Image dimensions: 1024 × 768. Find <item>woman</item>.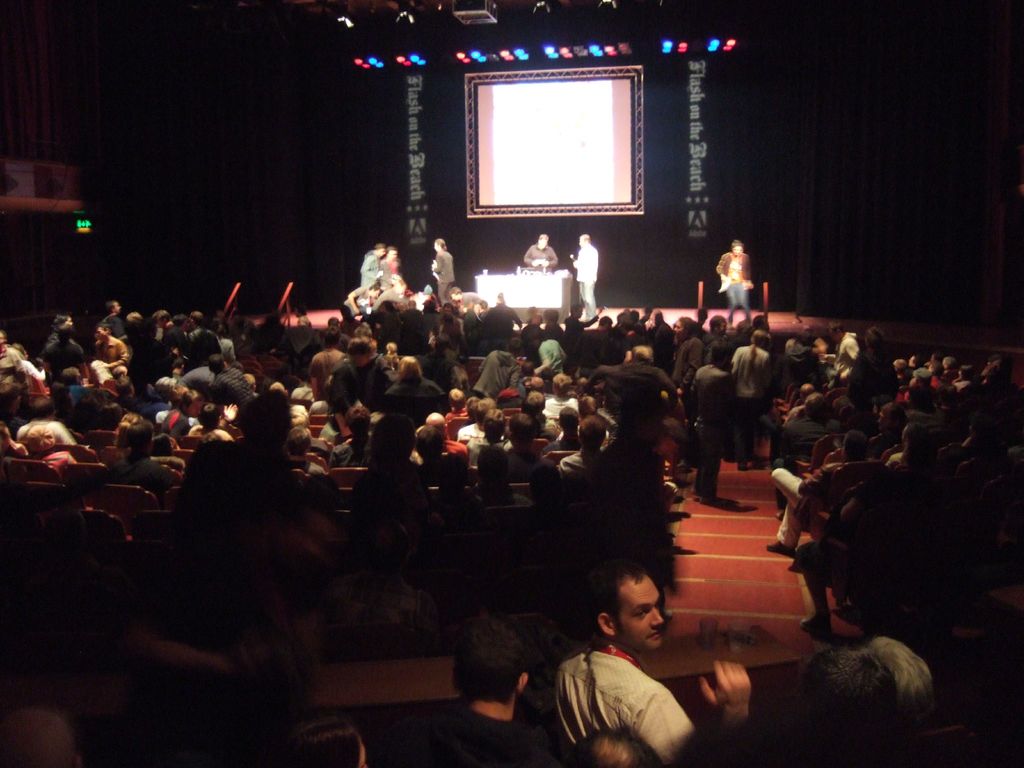
[left=387, top=355, right=440, bottom=396].
